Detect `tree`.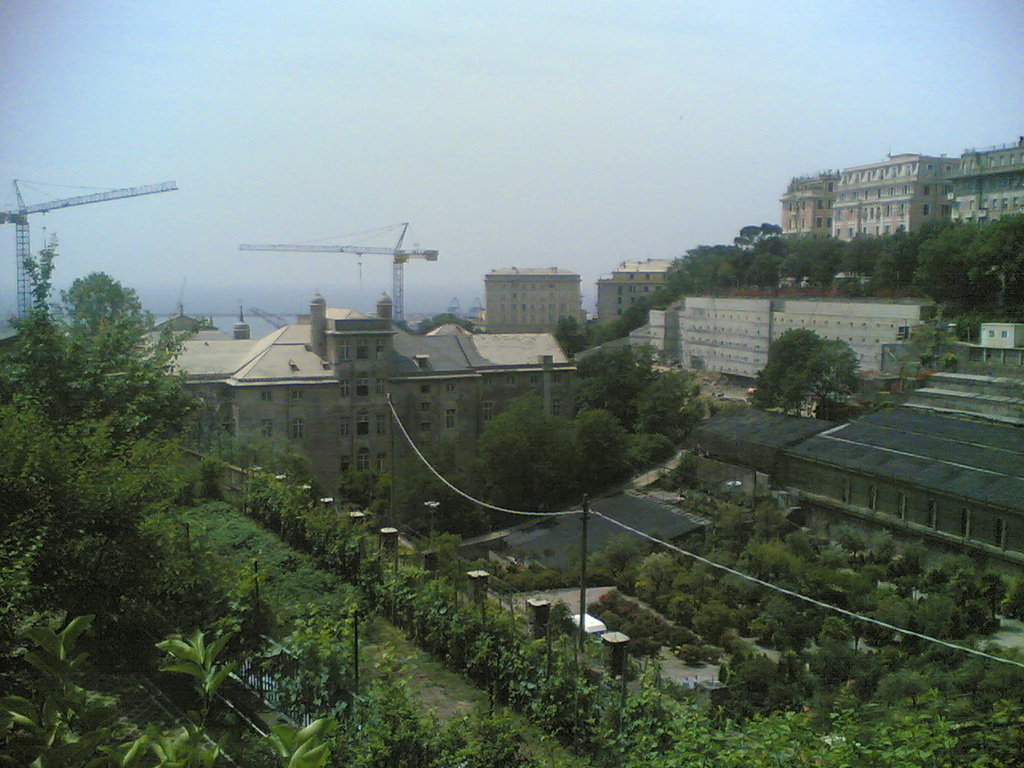
Detected at crop(738, 321, 858, 423).
